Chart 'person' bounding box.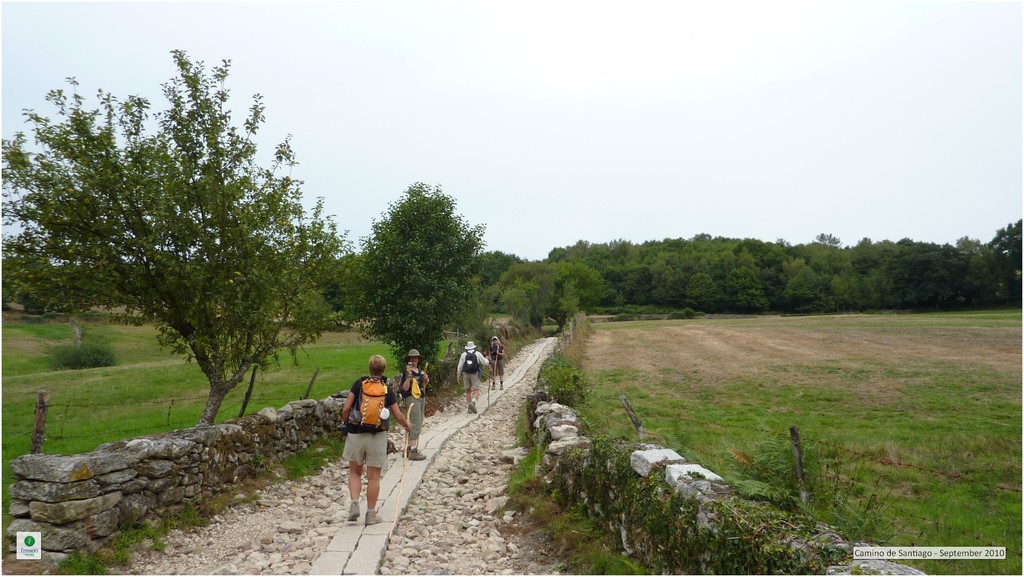
Charted: [x1=401, y1=349, x2=433, y2=461].
